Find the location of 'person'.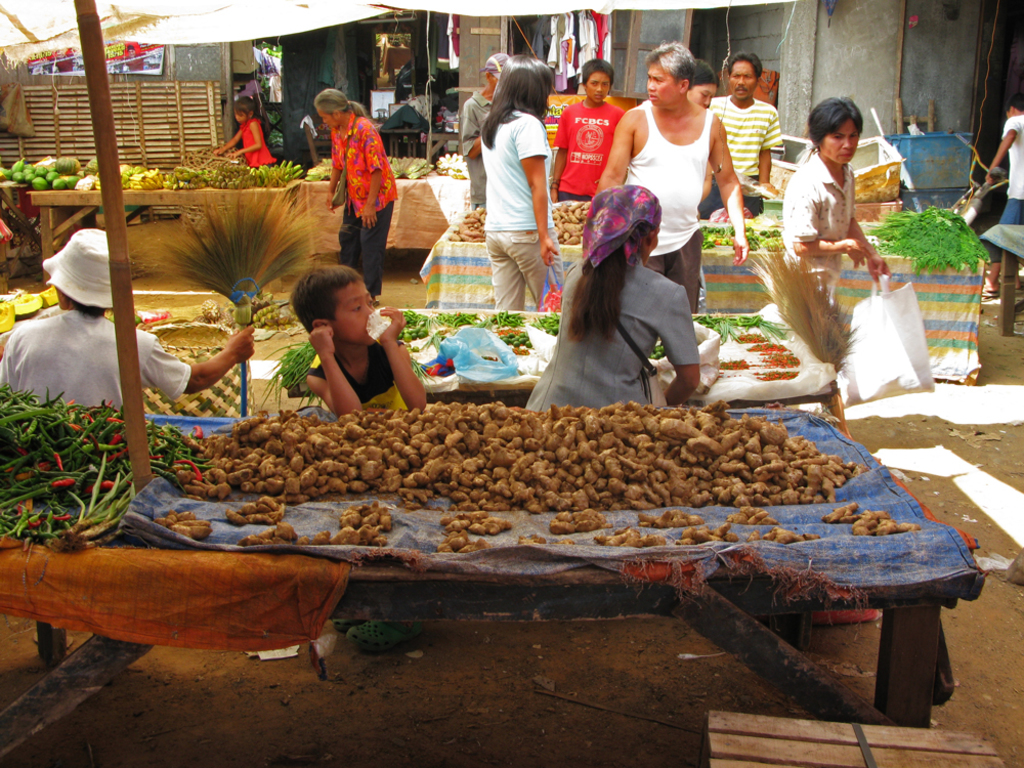
Location: box=[982, 94, 1023, 299].
